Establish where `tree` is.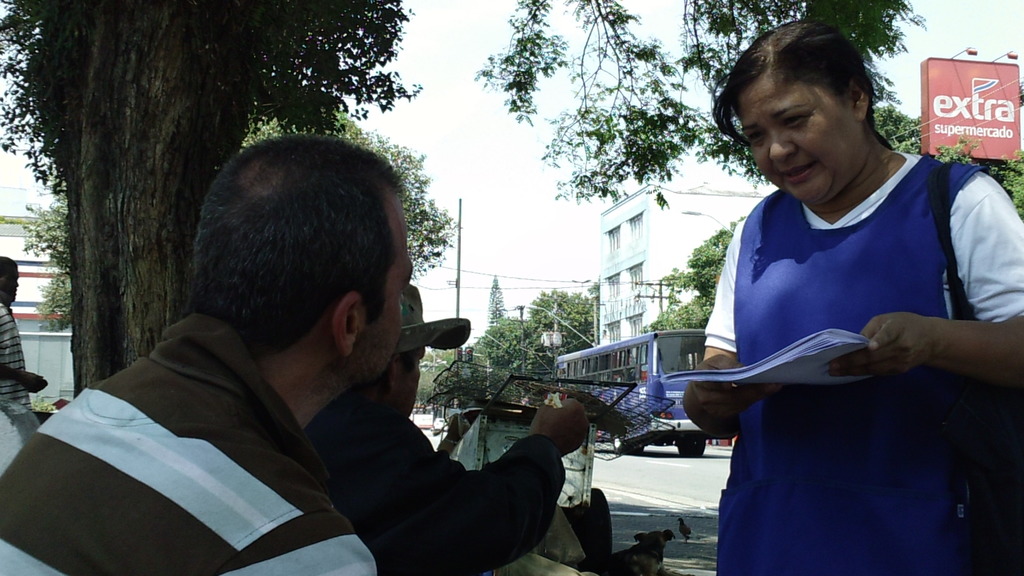
Established at <box>644,213,749,330</box>.
